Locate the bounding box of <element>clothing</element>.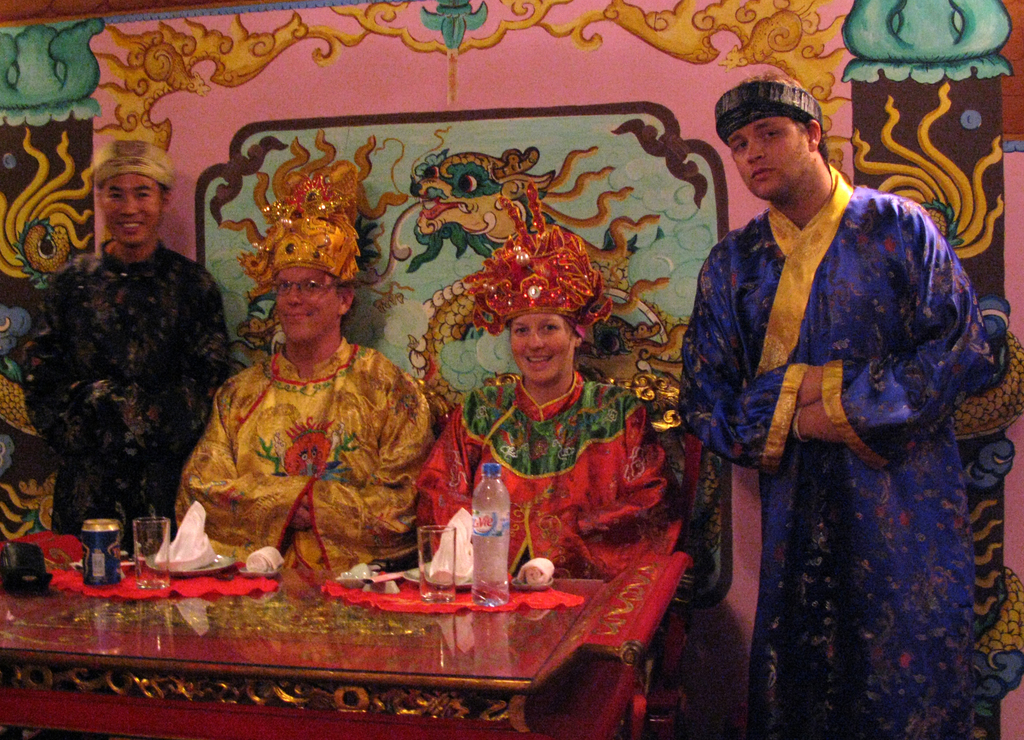
Bounding box: 682, 114, 981, 732.
